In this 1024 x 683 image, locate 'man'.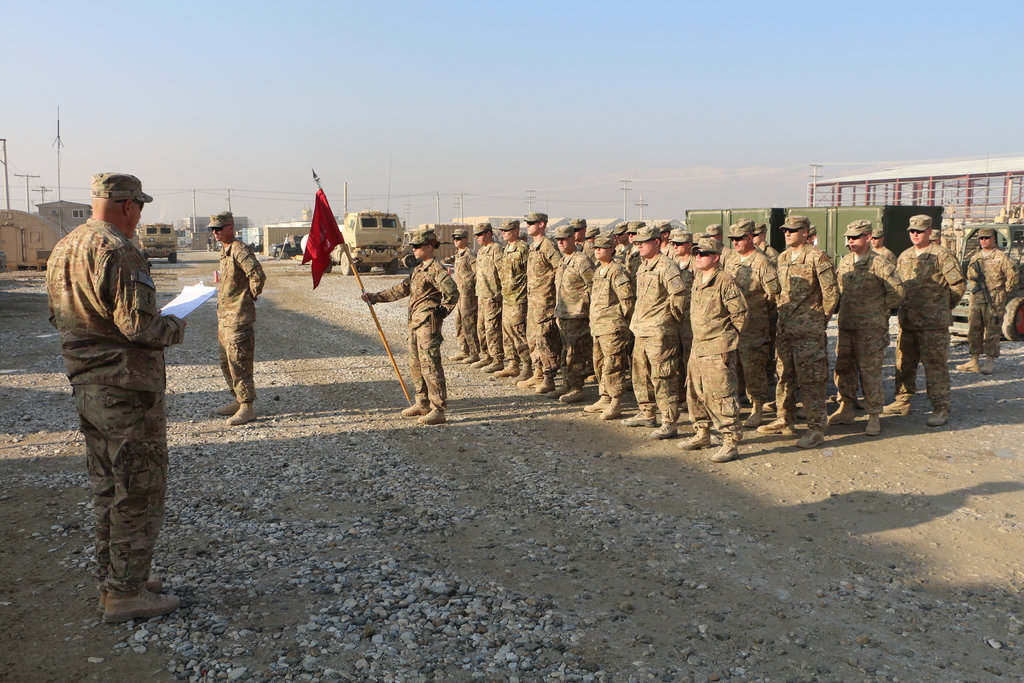
Bounding box: 872/229/897/265.
